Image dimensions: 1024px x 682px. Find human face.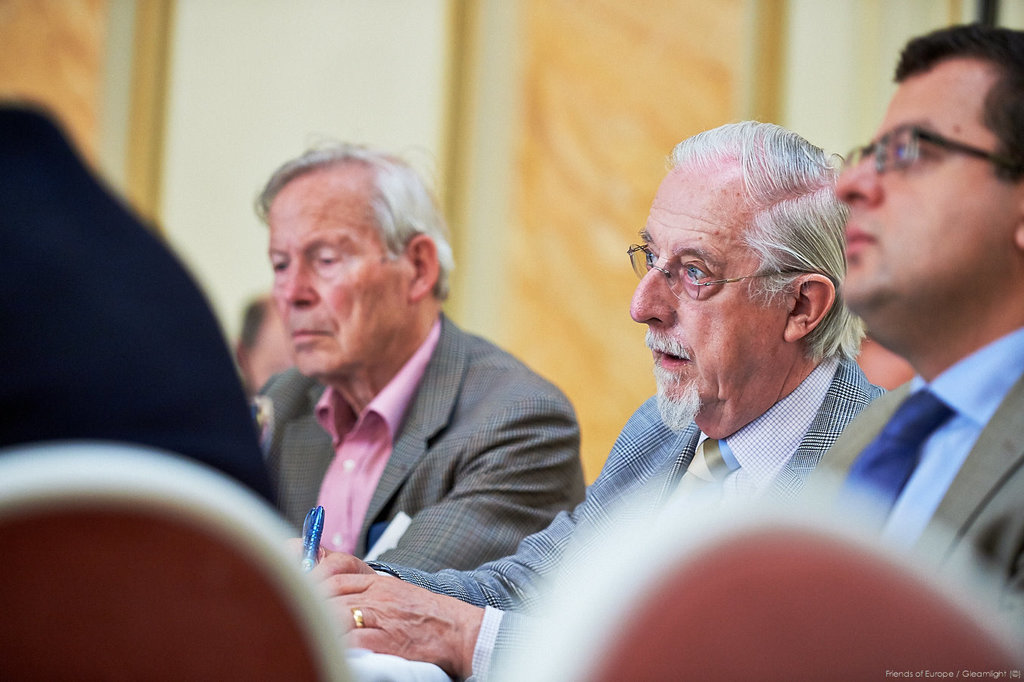
{"x1": 814, "y1": 56, "x2": 1023, "y2": 352}.
